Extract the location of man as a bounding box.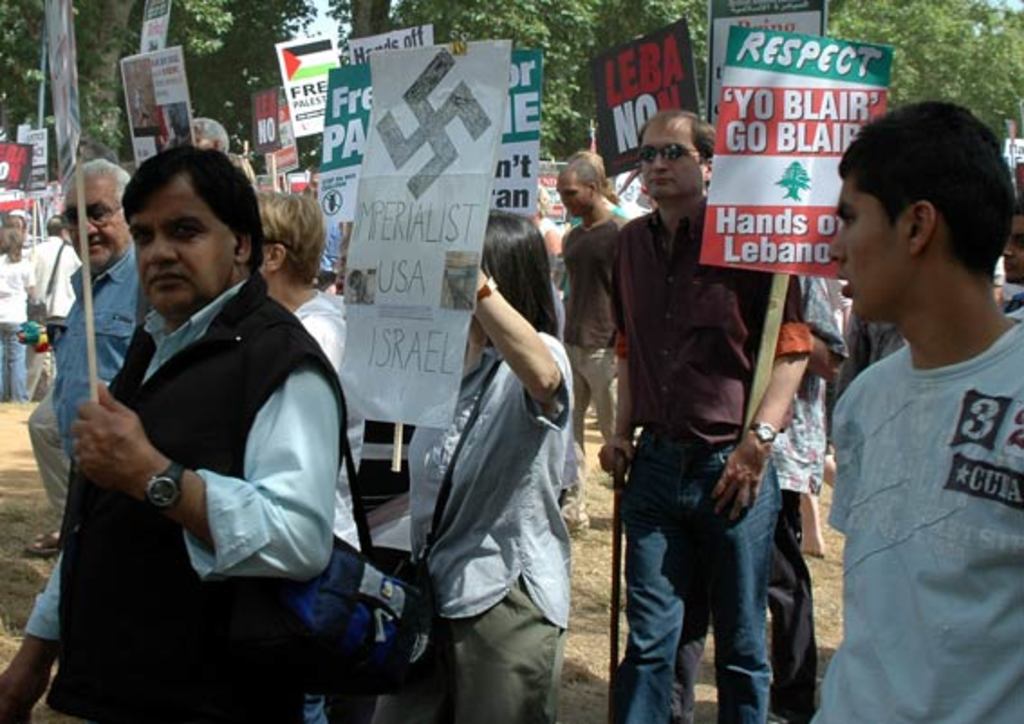
x1=600 y1=108 x2=807 y2=722.
